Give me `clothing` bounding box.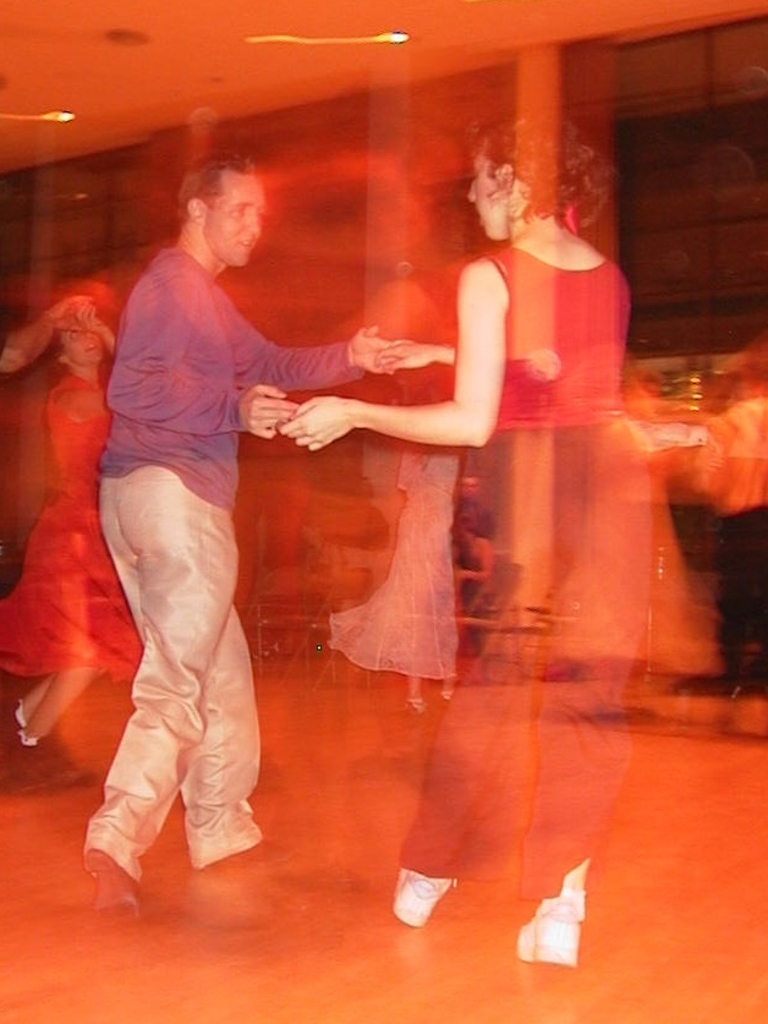
l=402, t=436, r=669, b=910.
